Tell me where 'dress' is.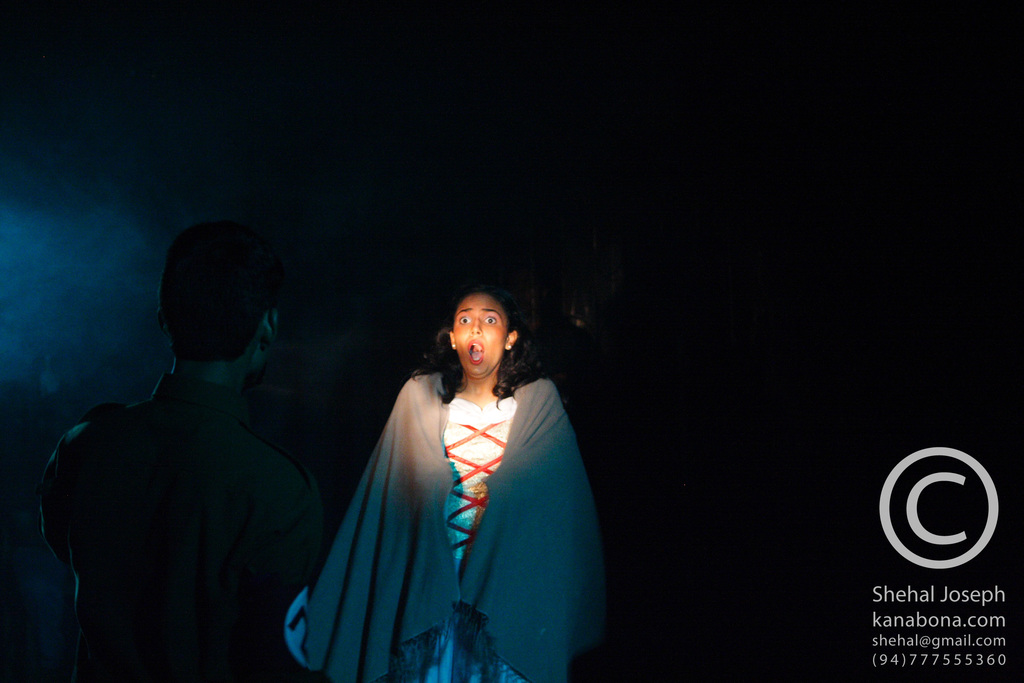
'dress' is at 417/394/527/682.
